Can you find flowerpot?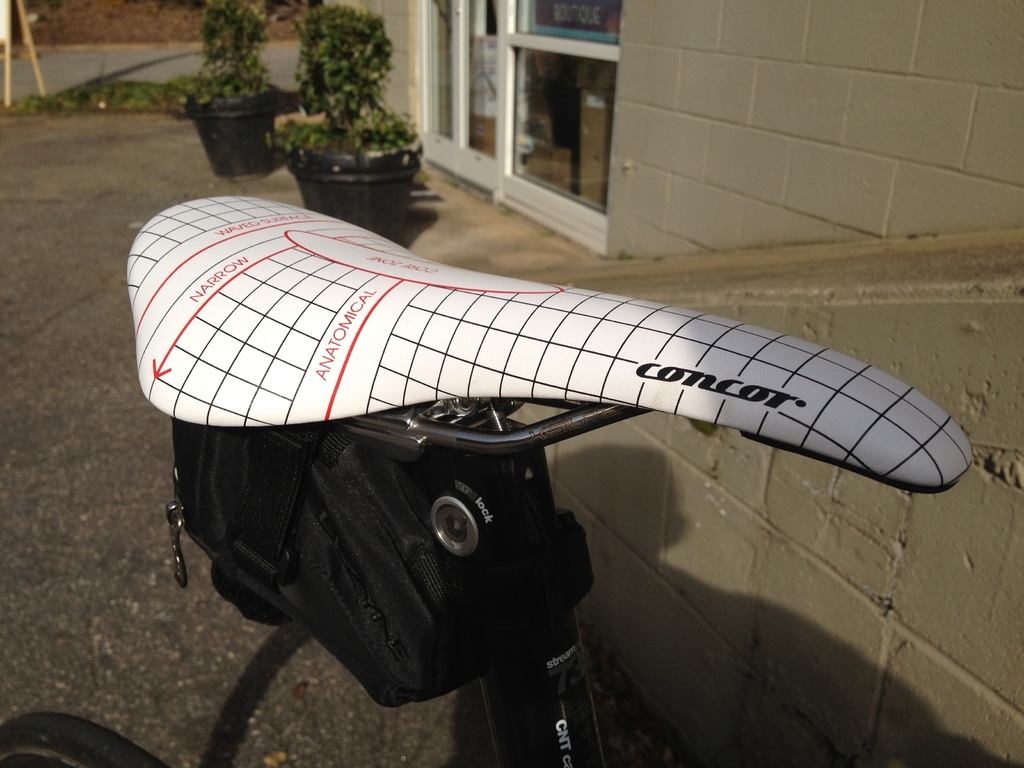
Yes, bounding box: l=285, t=122, r=426, b=248.
